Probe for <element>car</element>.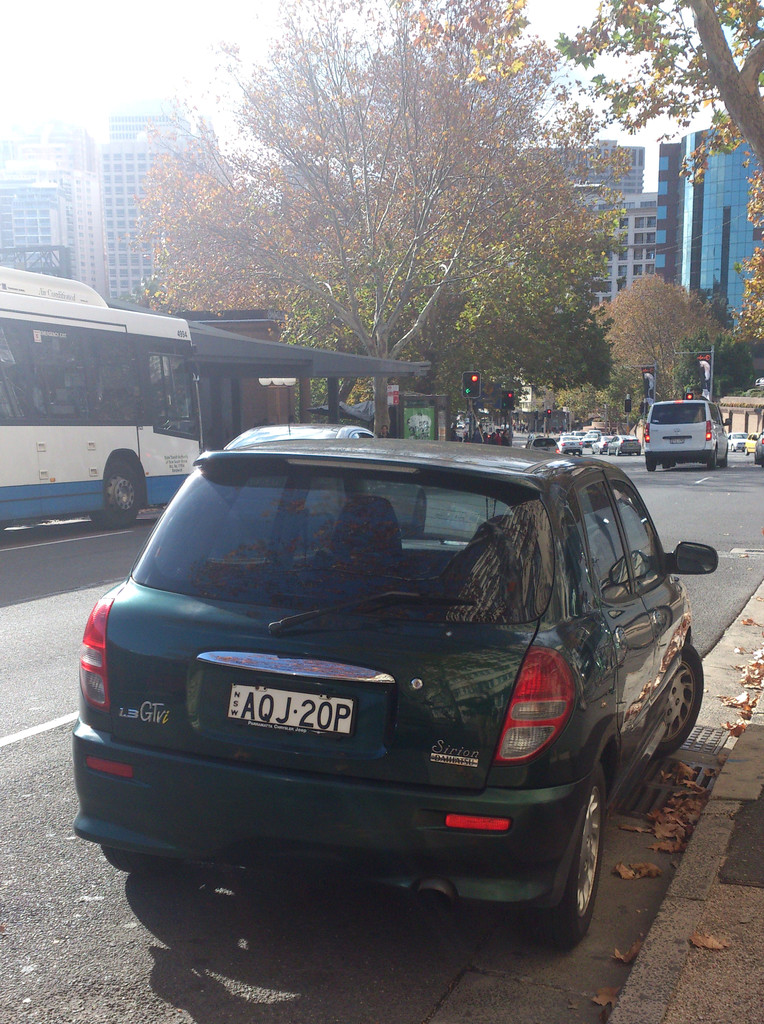
Probe result: [526,436,558,459].
